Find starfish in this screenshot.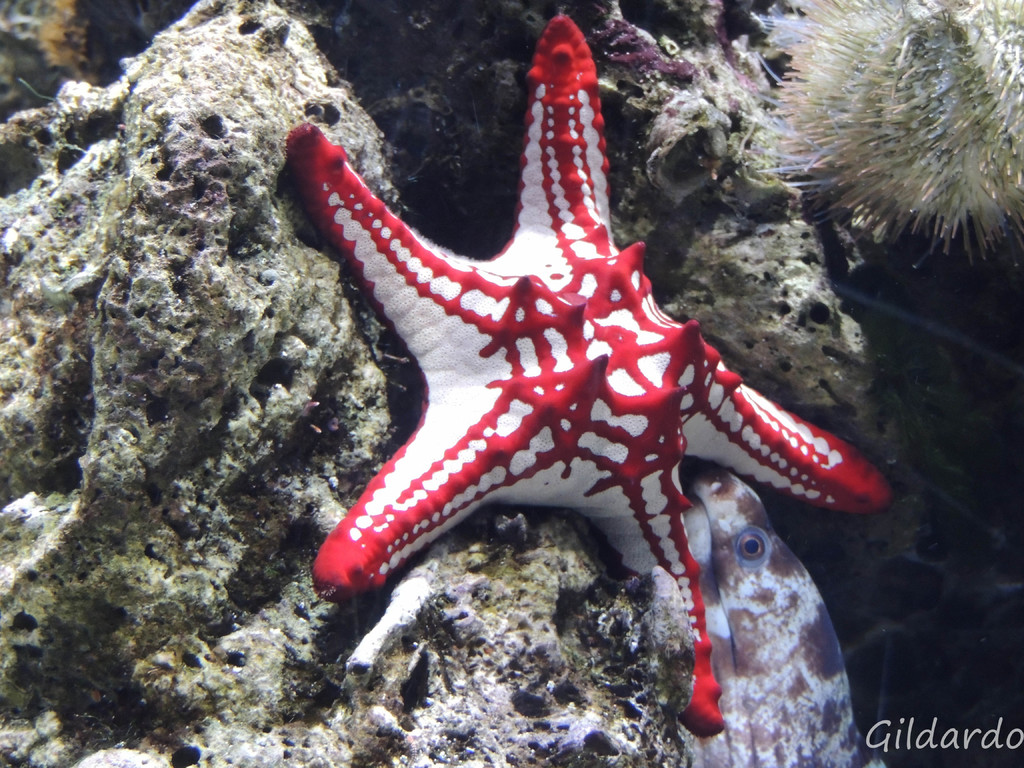
The bounding box for starfish is {"left": 284, "top": 13, "right": 896, "bottom": 739}.
